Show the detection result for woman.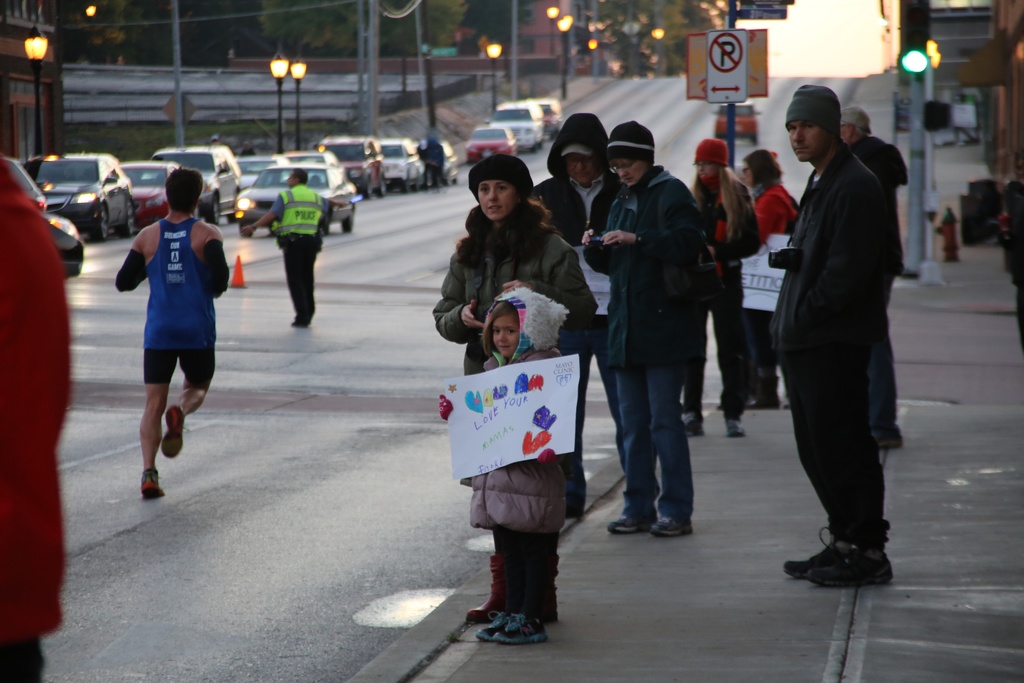
rect(590, 125, 740, 547).
